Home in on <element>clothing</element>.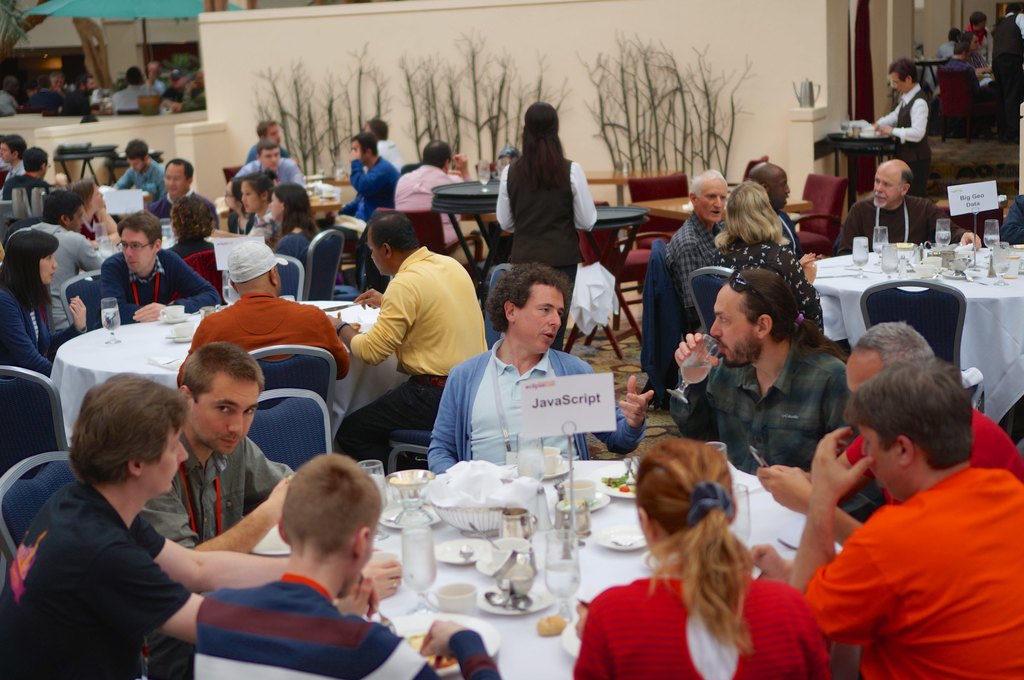
Homed in at 840 407 1023 506.
